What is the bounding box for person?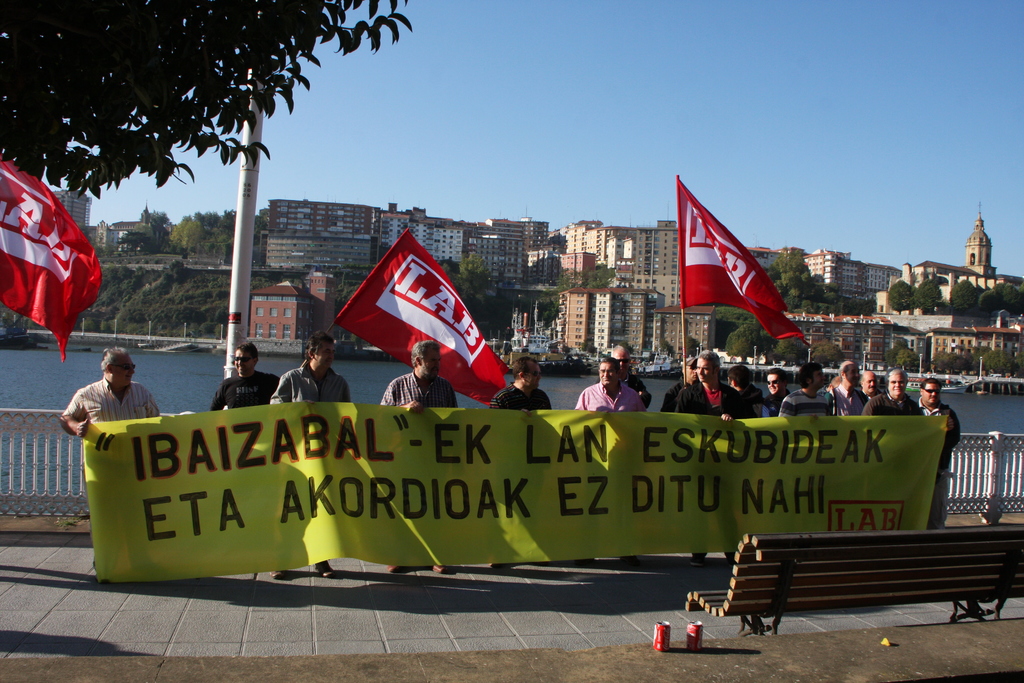
{"x1": 268, "y1": 334, "x2": 352, "y2": 578}.
